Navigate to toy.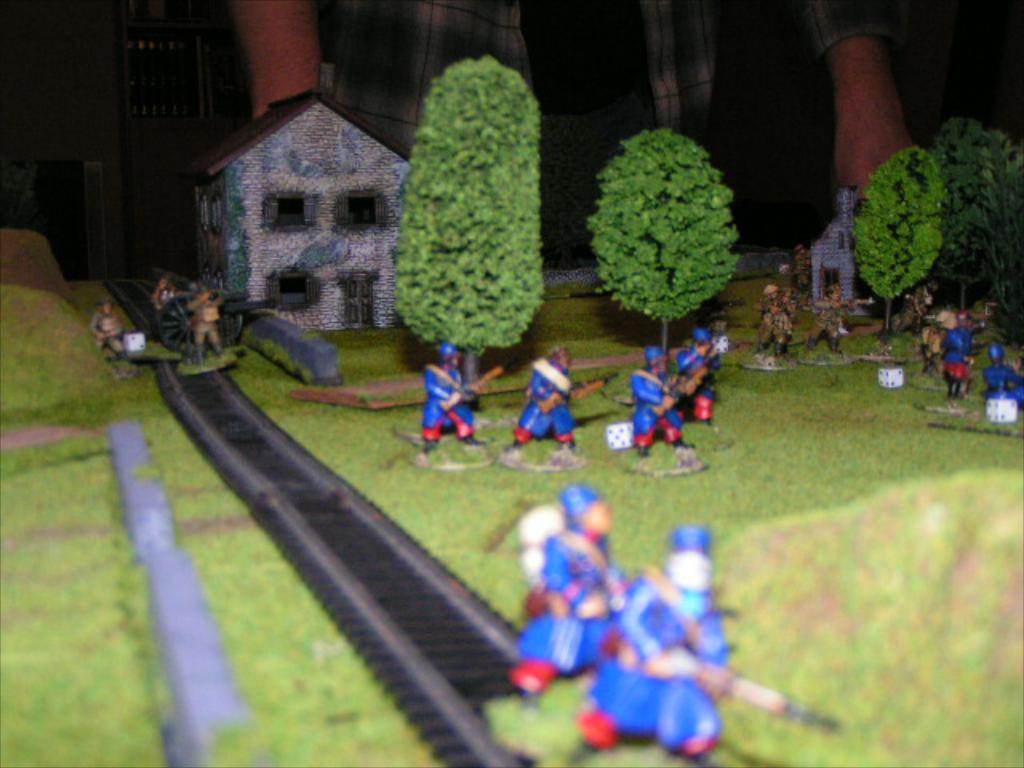
Navigation target: [left=146, top=280, right=270, bottom=358].
